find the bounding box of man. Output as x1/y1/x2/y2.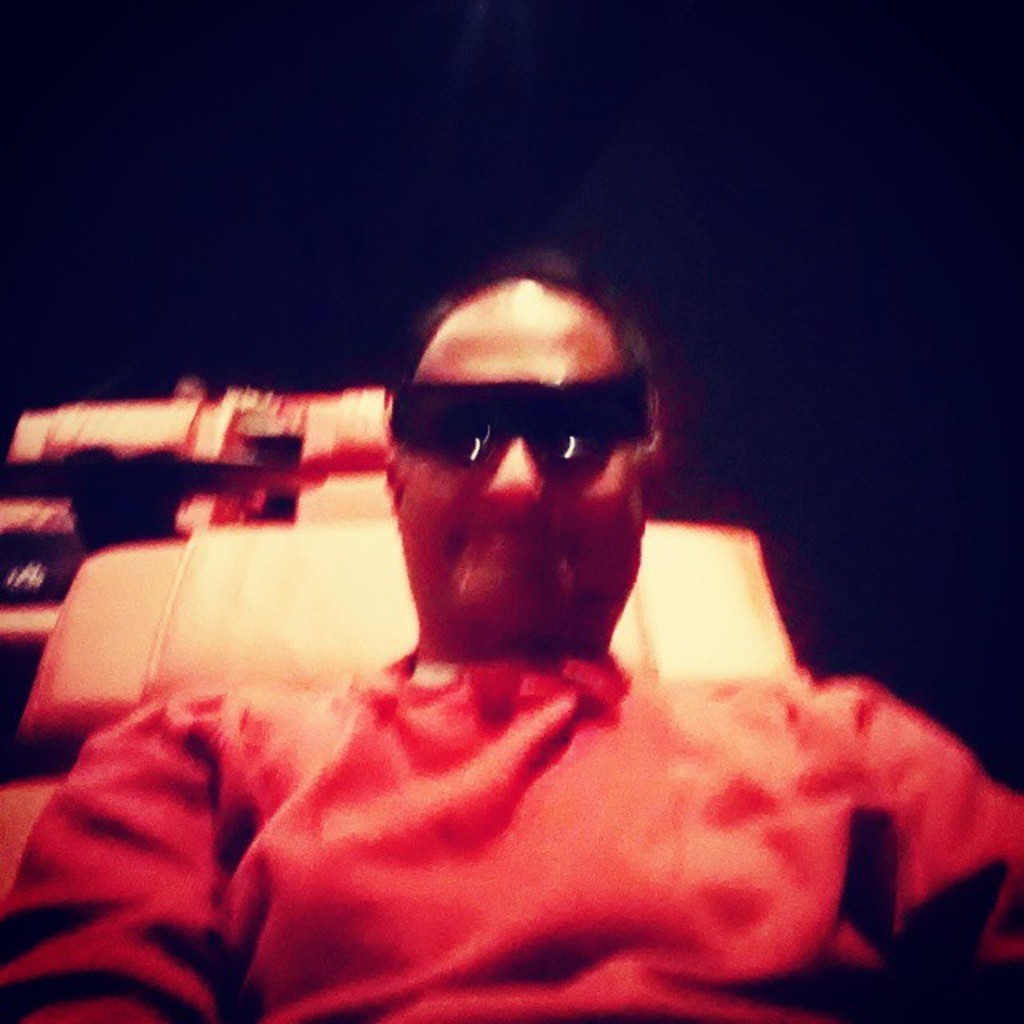
32/261/949/1013.
